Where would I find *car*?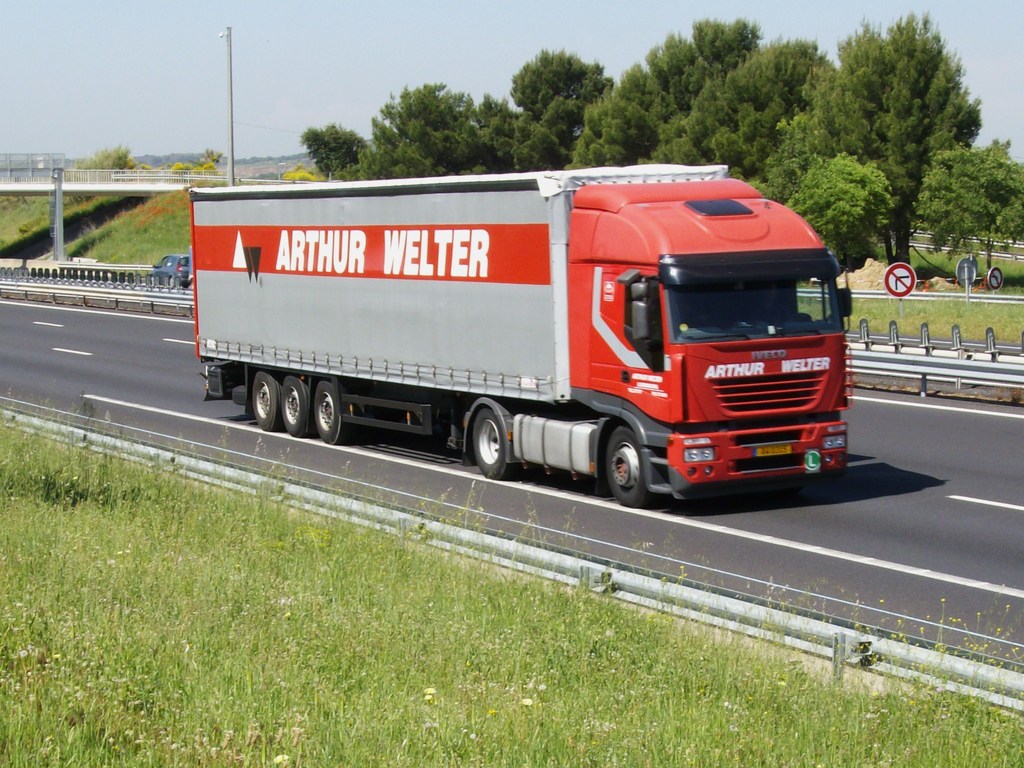
At [147, 256, 191, 288].
